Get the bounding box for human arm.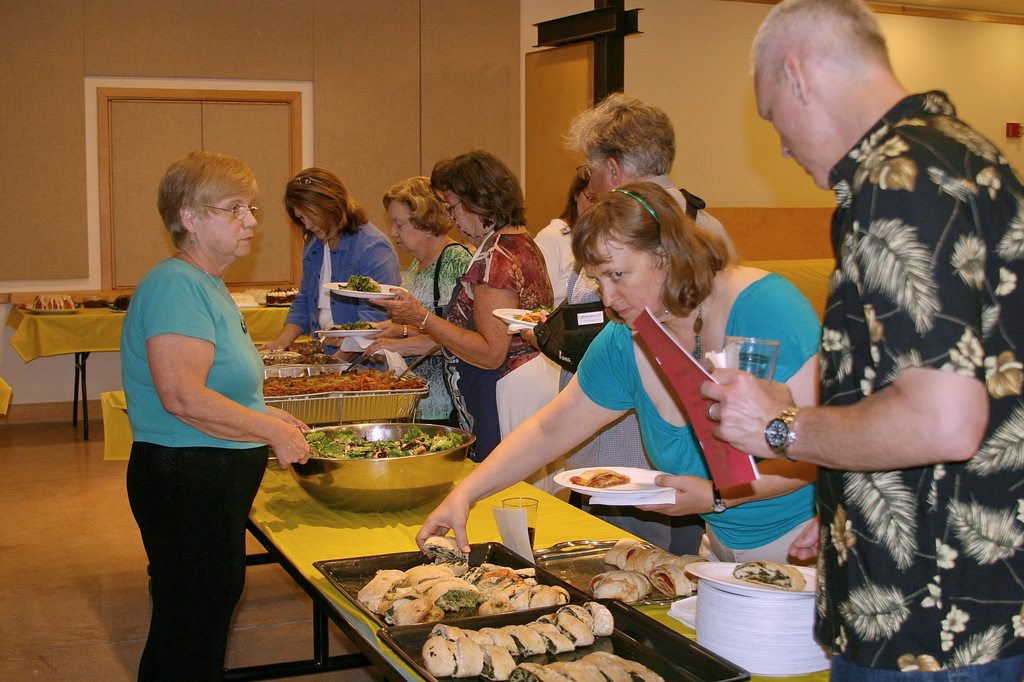
left=369, top=302, right=426, bottom=345.
